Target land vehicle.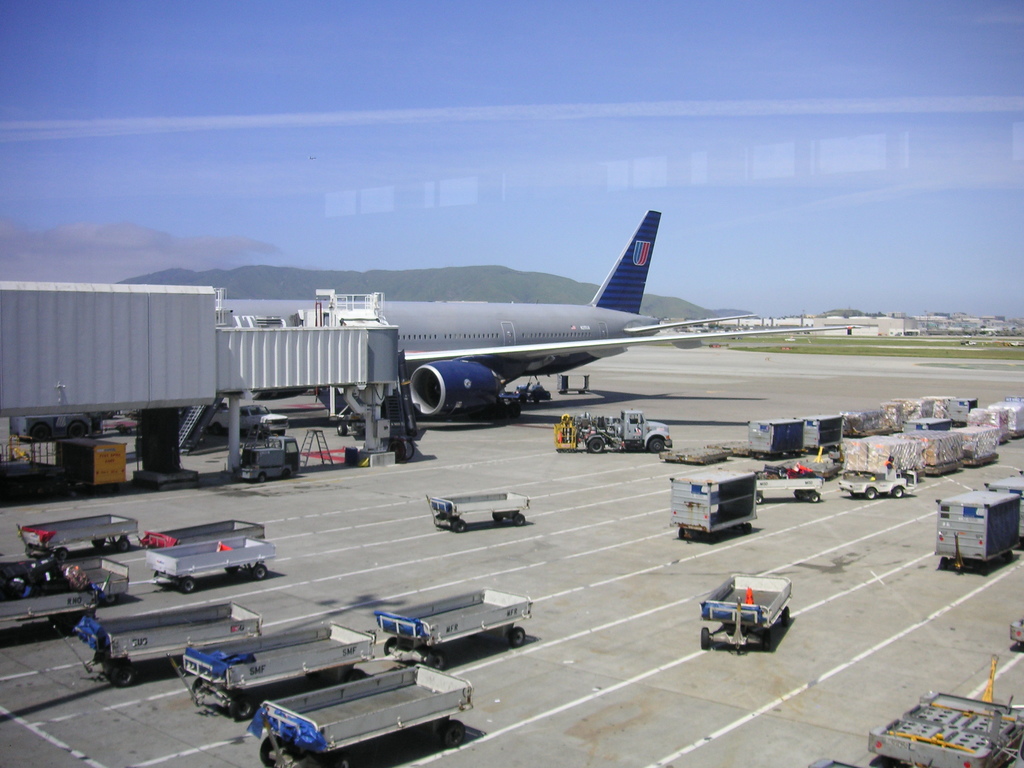
Target region: locate(573, 414, 672, 450).
